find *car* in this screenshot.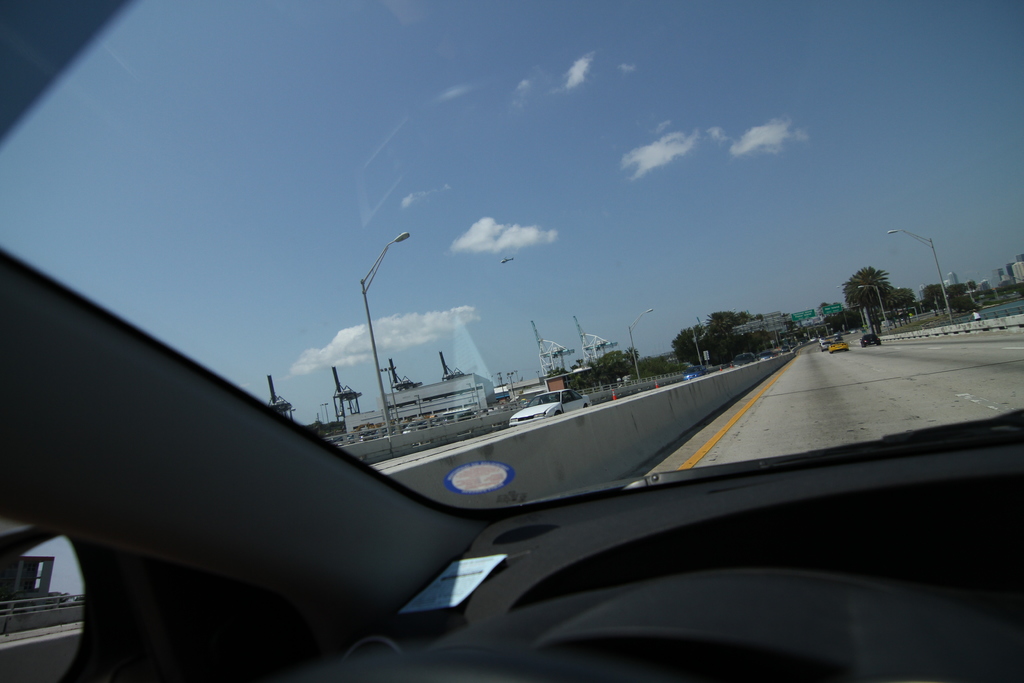
The bounding box for *car* is pyautogui.locateOnScreen(0, 0, 1023, 682).
